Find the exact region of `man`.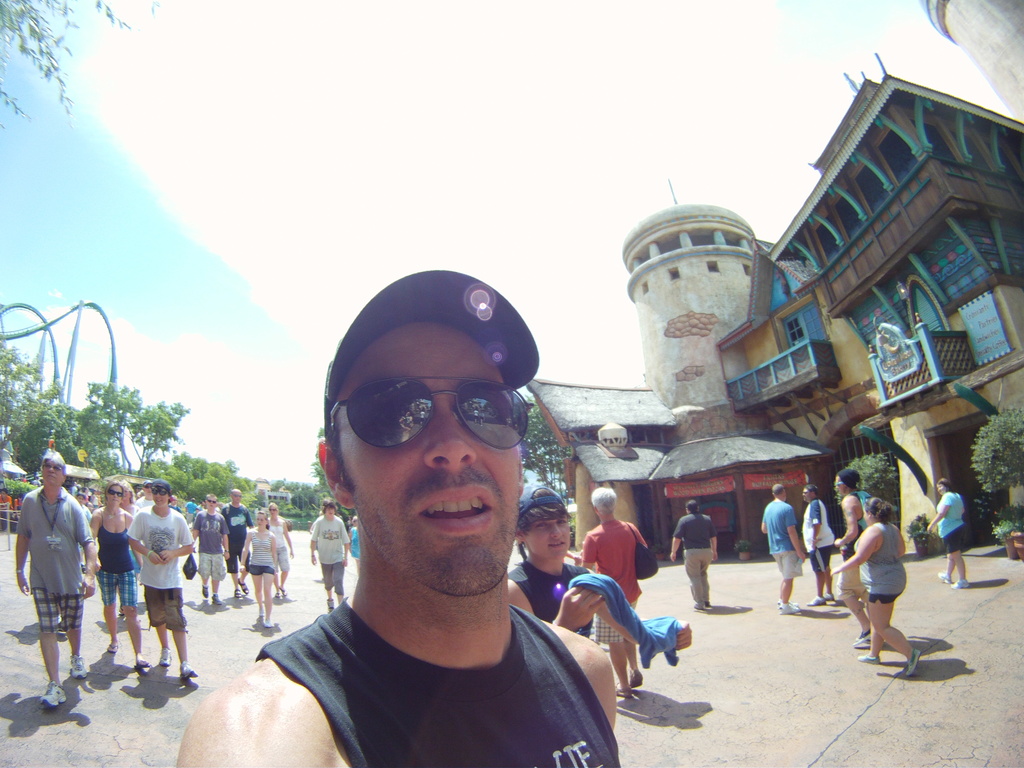
Exact region: 506 486 689 648.
